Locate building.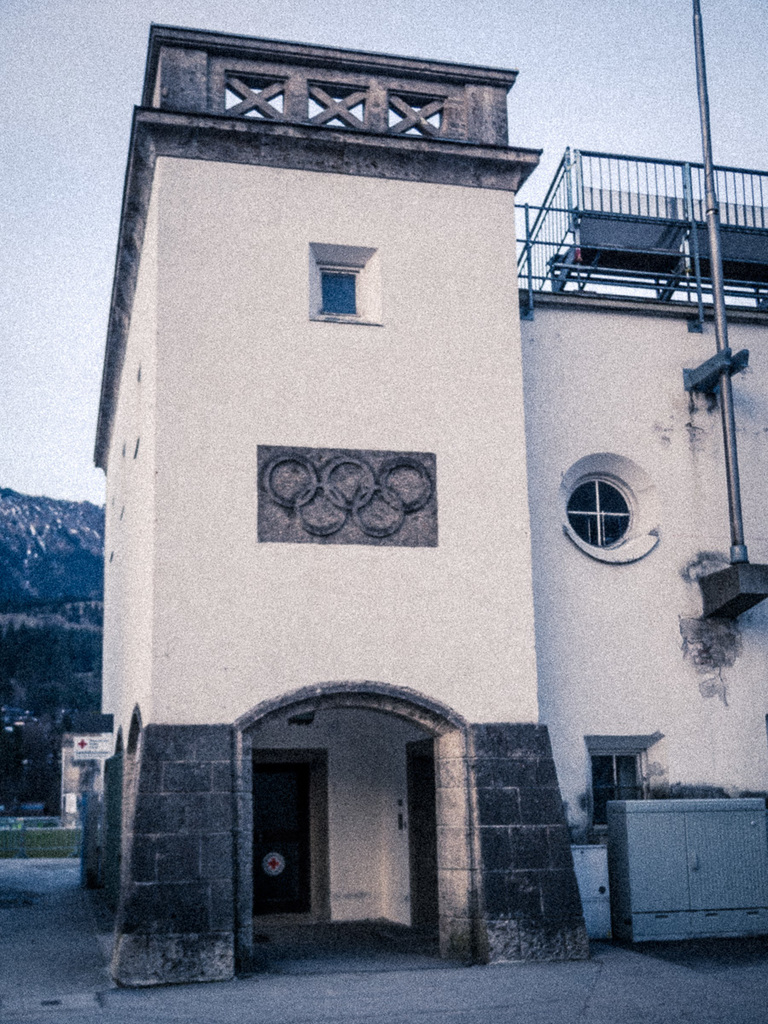
Bounding box: x1=67, y1=20, x2=767, y2=985.
